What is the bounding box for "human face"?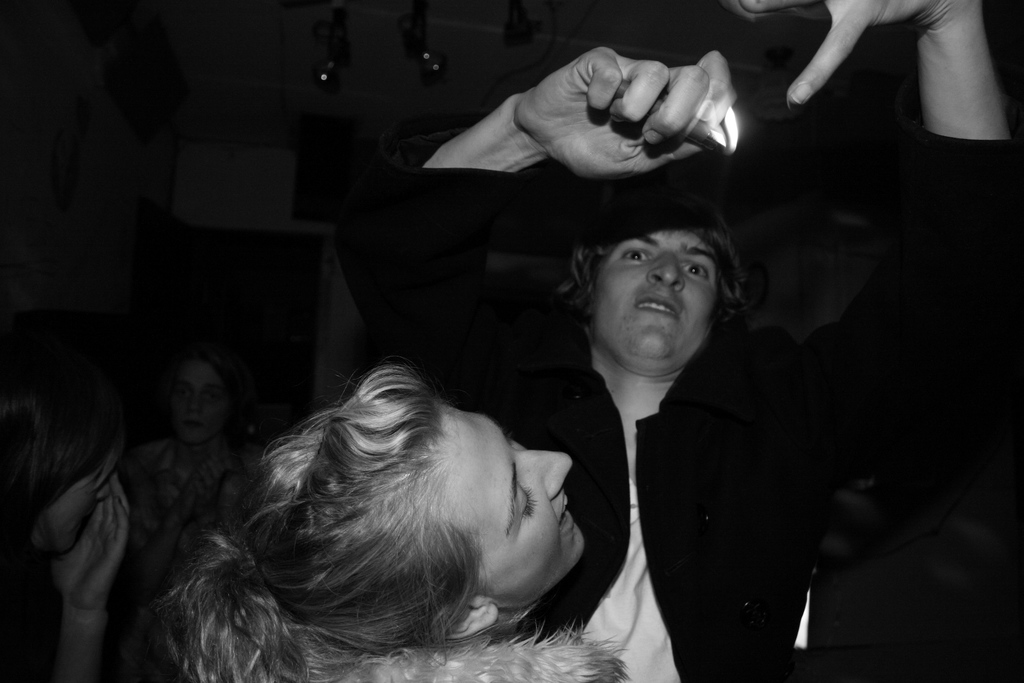
[x1=427, y1=407, x2=584, y2=598].
